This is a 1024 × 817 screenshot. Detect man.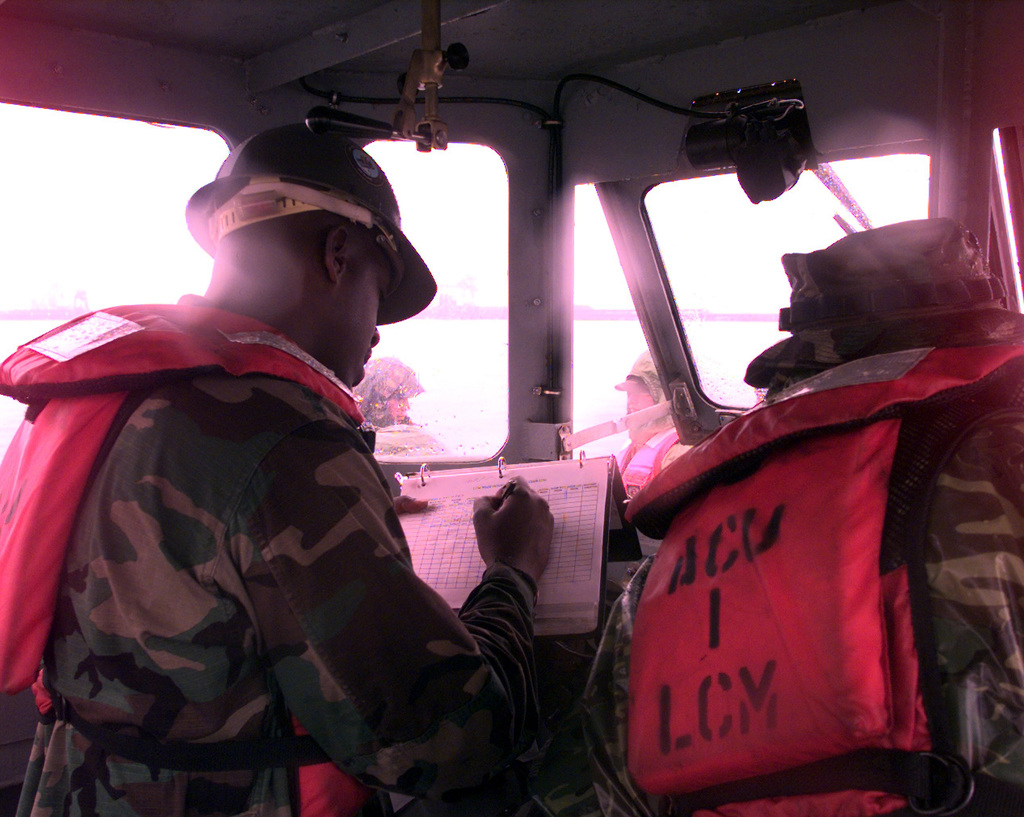
left=0, top=111, right=590, bottom=816.
